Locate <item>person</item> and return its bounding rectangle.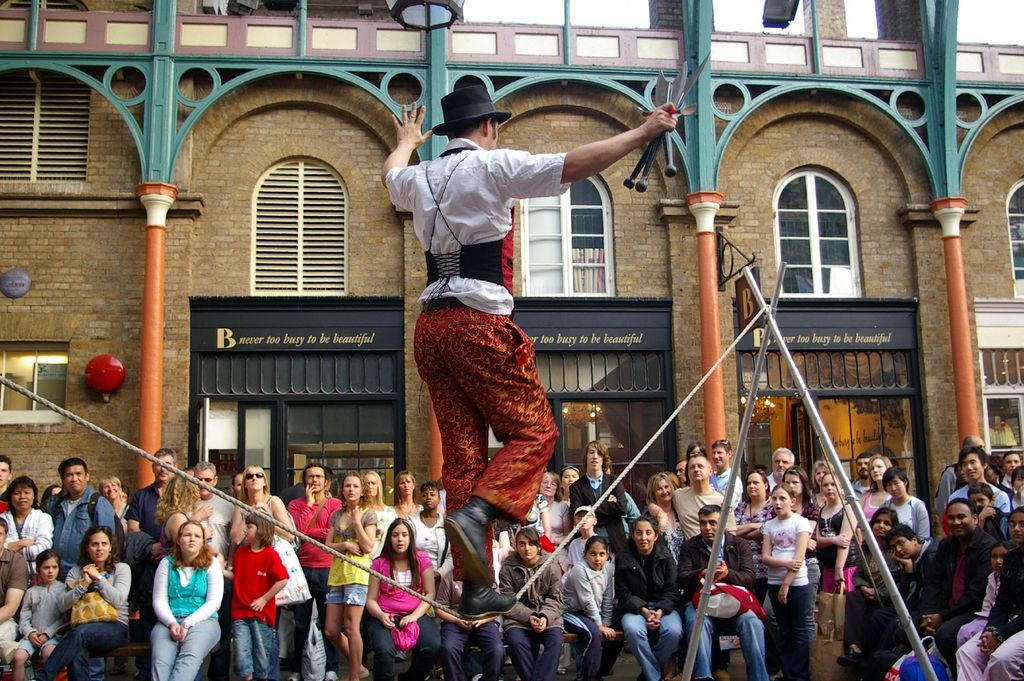
19/546/72/680.
